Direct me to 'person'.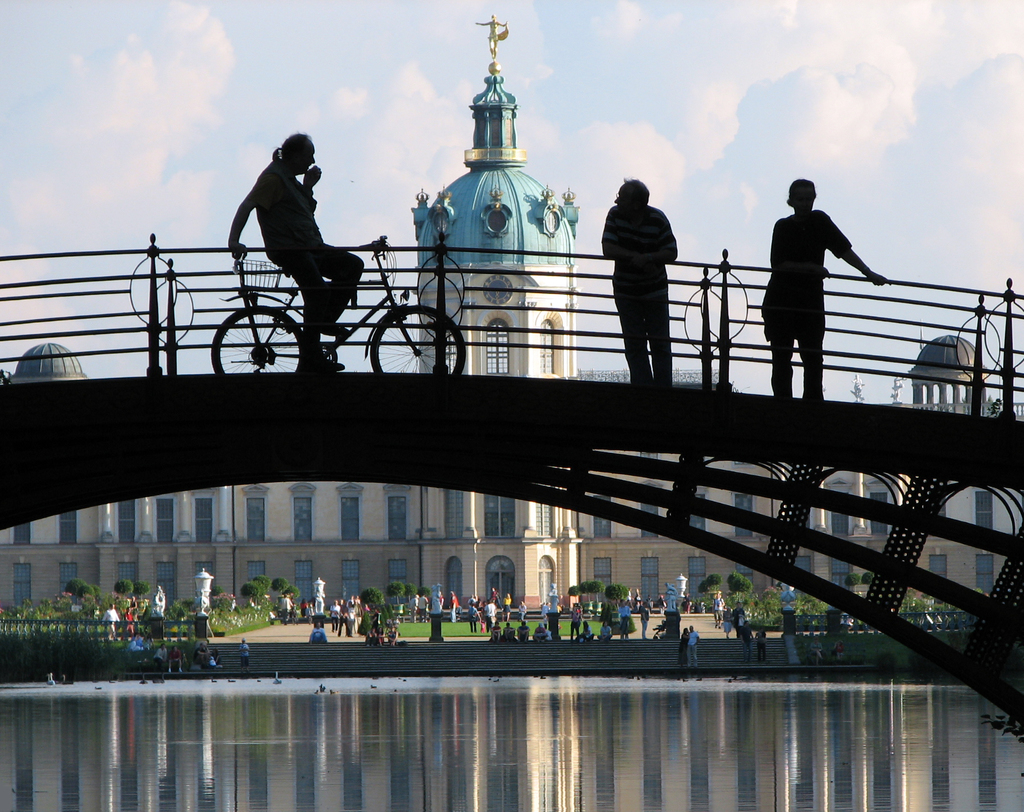
Direction: box=[474, 13, 510, 60].
